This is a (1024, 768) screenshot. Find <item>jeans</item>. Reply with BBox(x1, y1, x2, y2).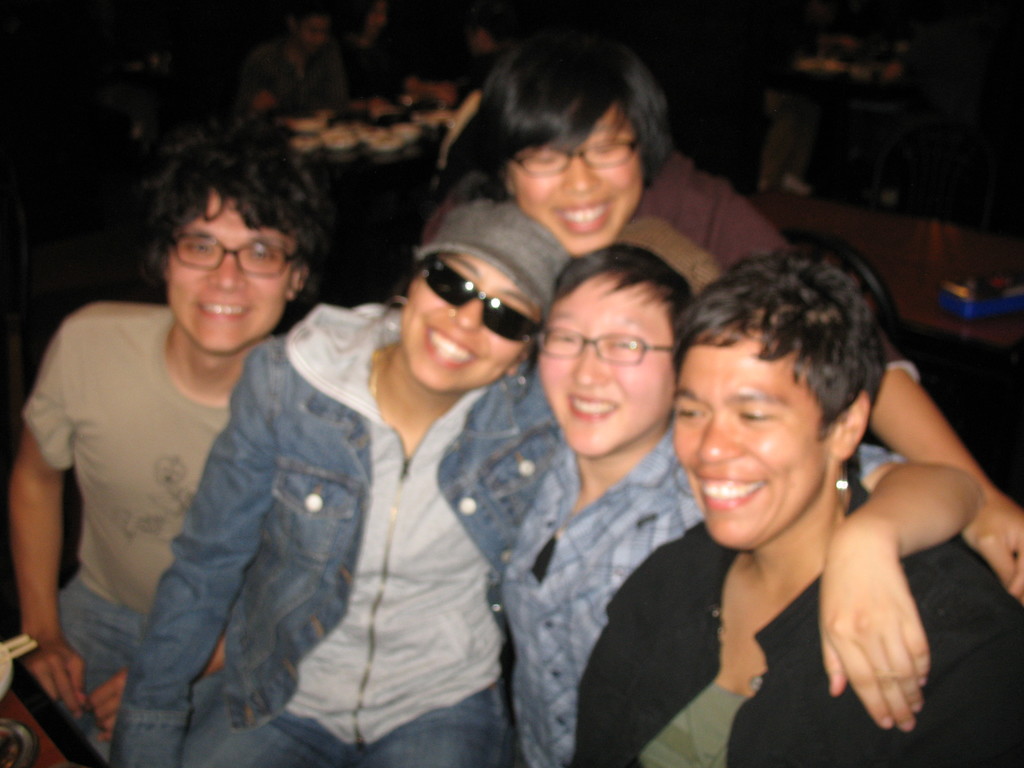
BBox(68, 575, 159, 724).
